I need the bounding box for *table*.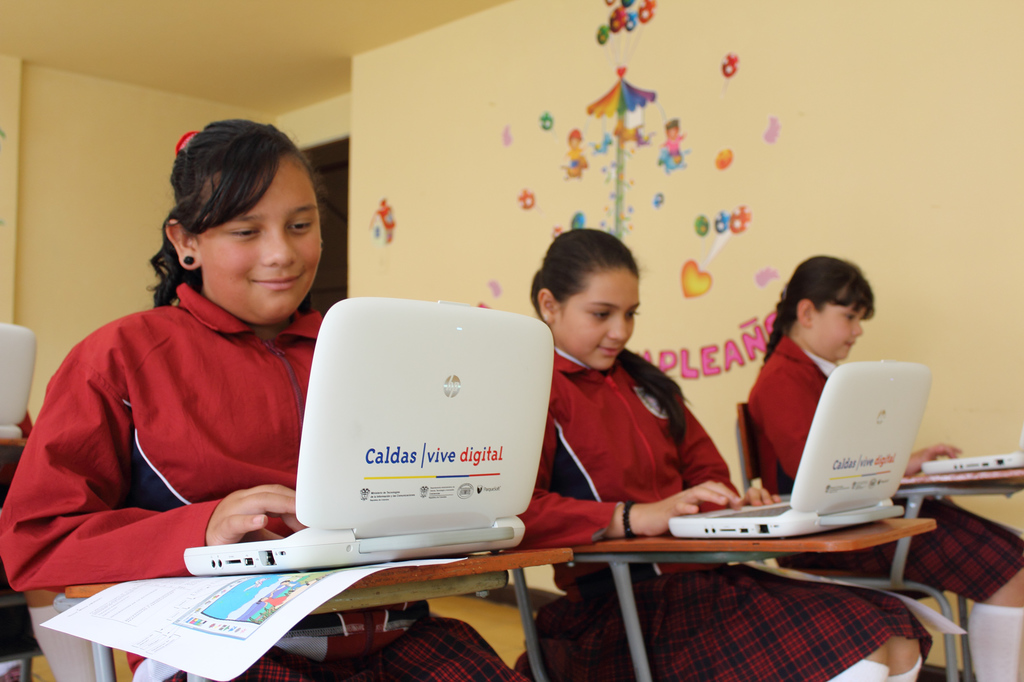
Here it is: bbox=[575, 513, 934, 681].
